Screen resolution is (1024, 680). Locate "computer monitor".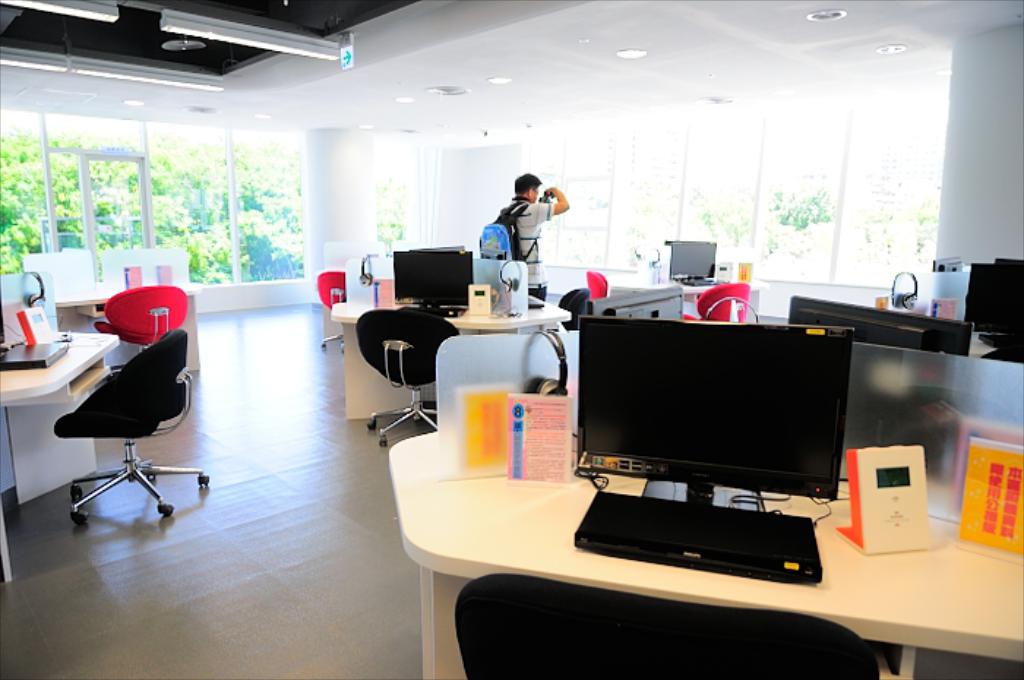
box(986, 254, 1023, 265).
